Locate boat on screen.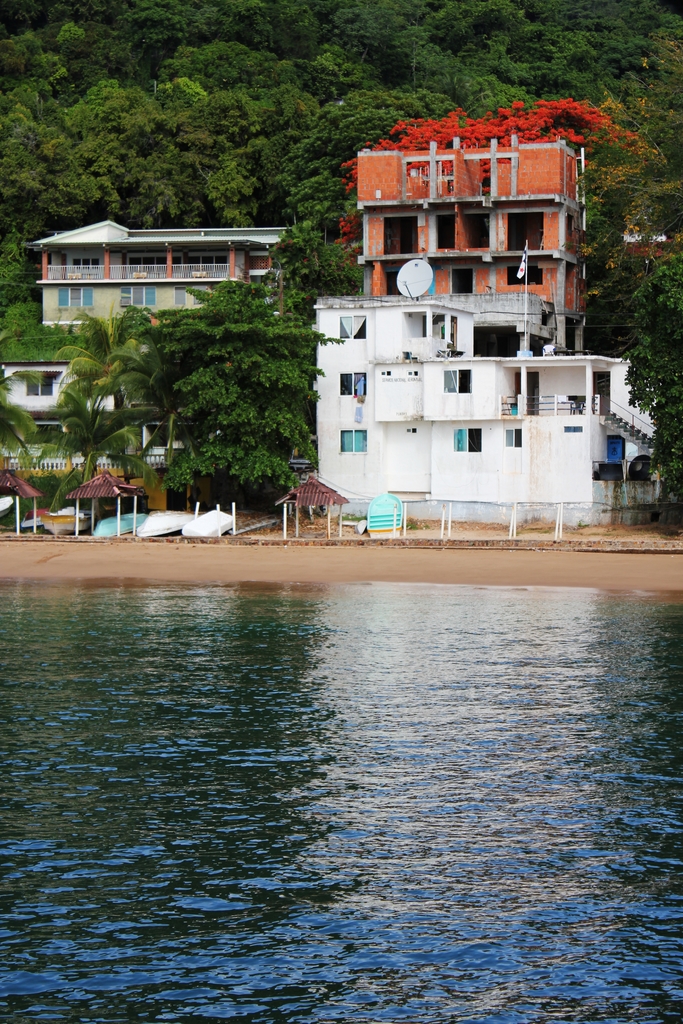
On screen at (left=37, top=499, right=87, bottom=534).
